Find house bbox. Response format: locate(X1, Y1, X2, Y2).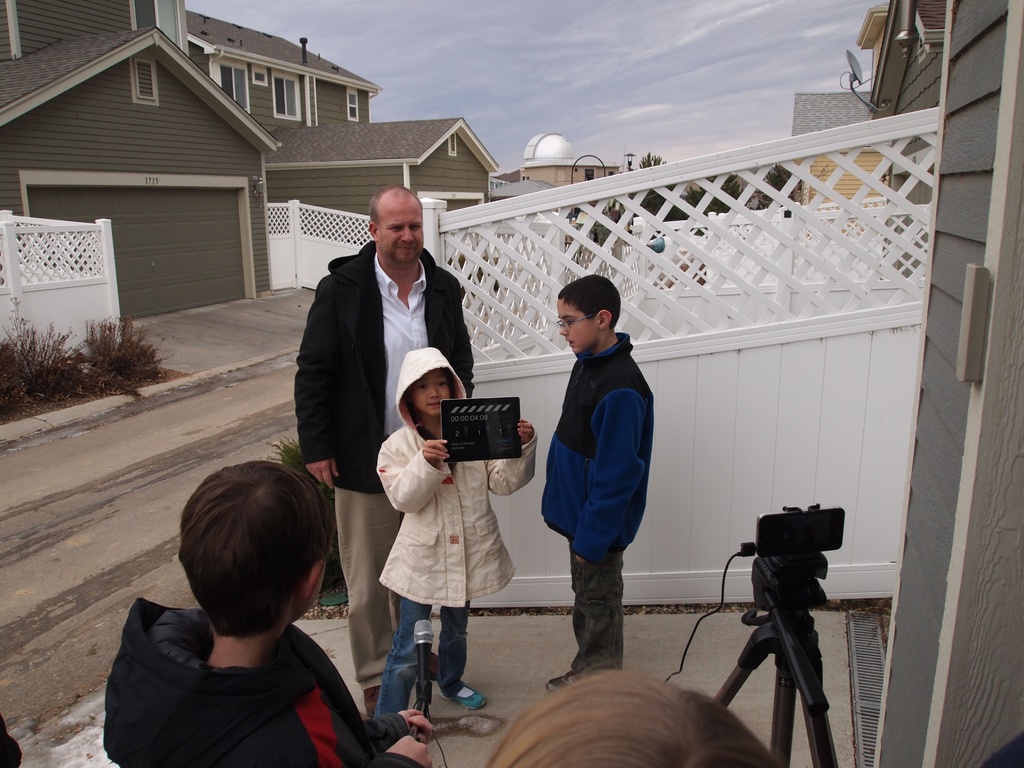
locate(0, 0, 499, 352).
